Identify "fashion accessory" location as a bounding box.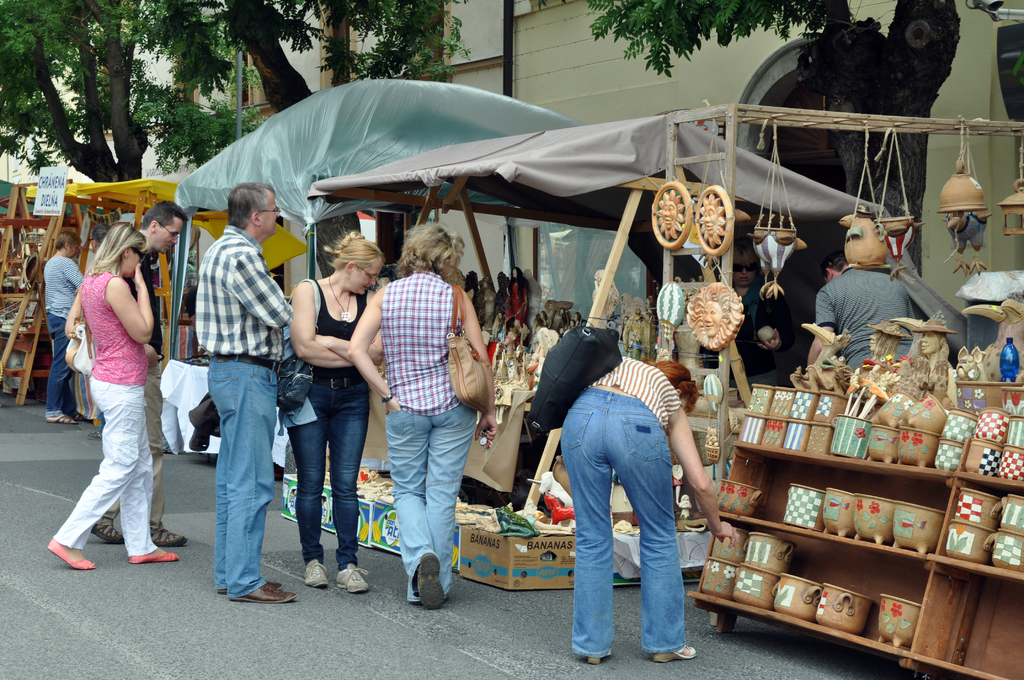
region(97, 524, 129, 545).
